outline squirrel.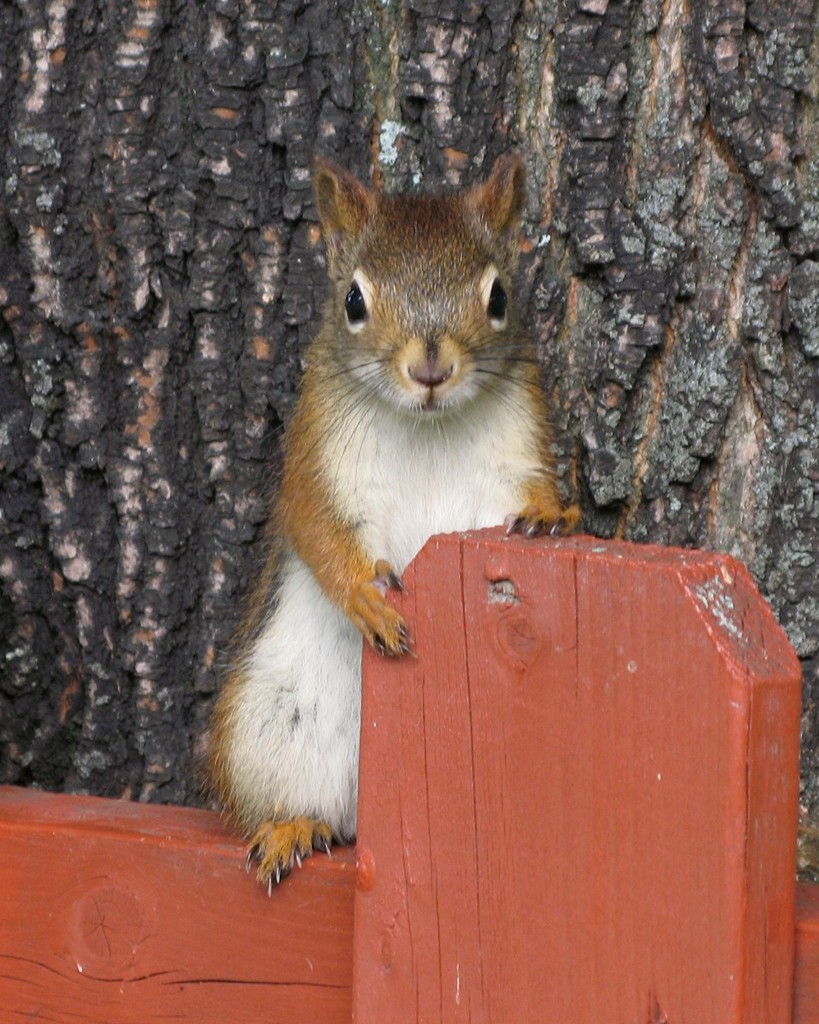
Outline: {"left": 189, "top": 155, "right": 583, "bottom": 900}.
